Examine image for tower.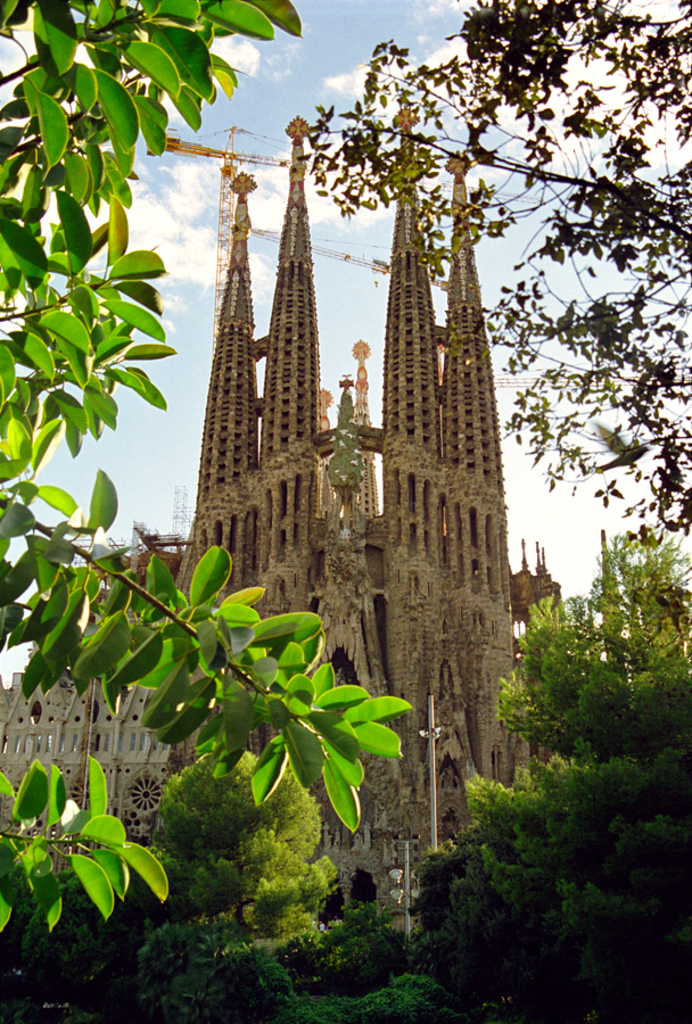
Examination result: locate(171, 106, 533, 948).
